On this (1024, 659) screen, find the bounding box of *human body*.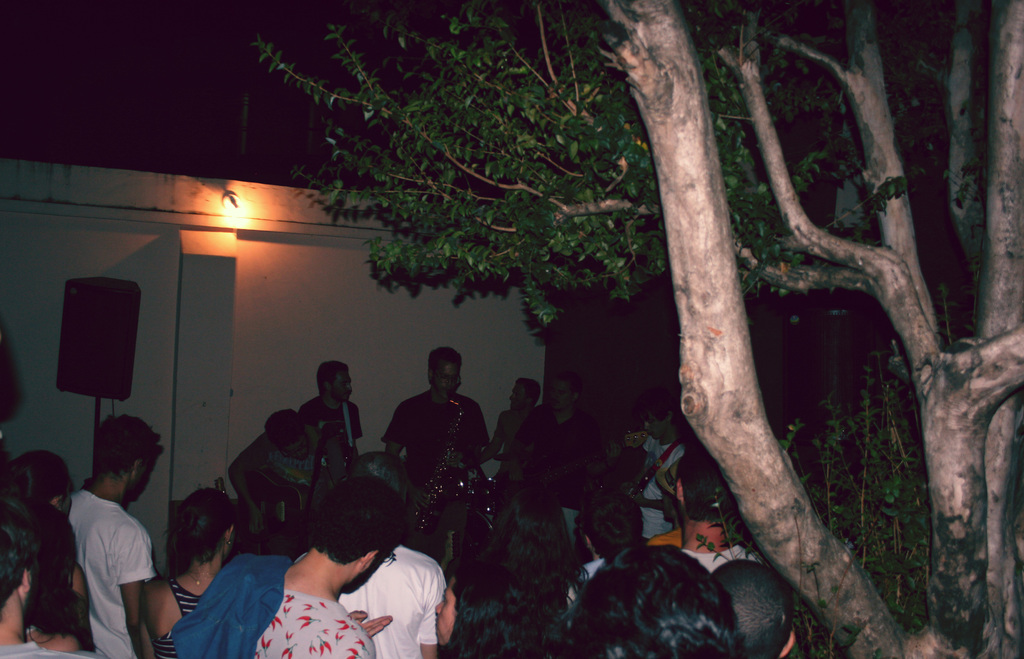
Bounding box: bbox(227, 428, 332, 537).
